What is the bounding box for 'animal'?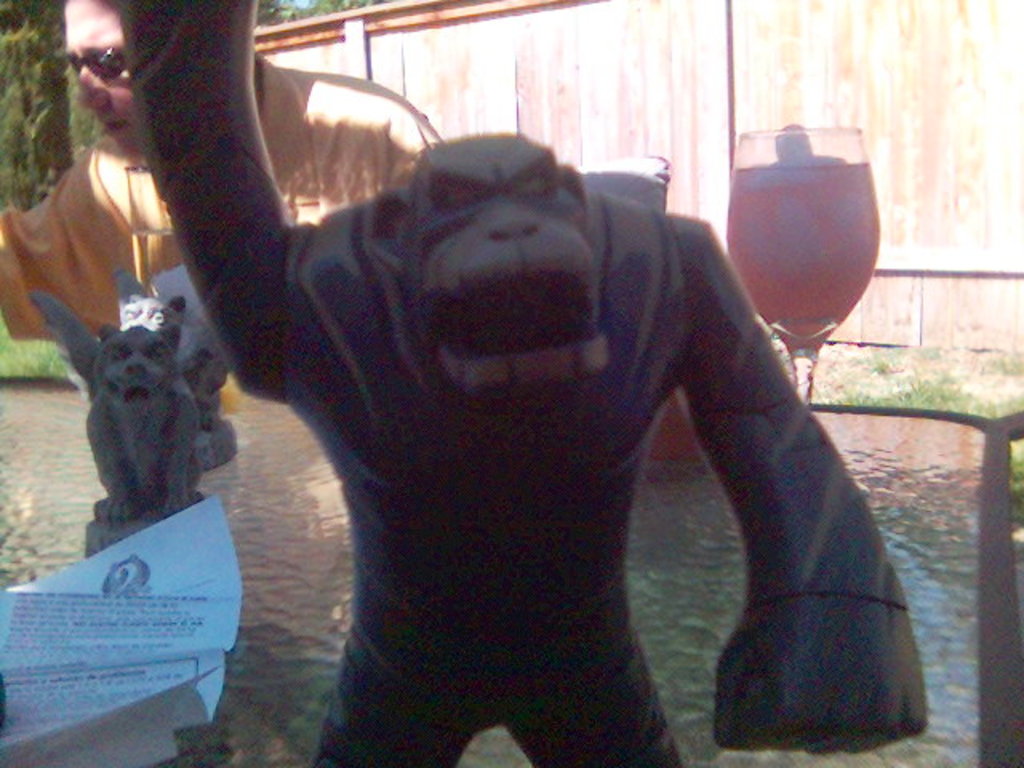
region(77, 323, 202, 522).
